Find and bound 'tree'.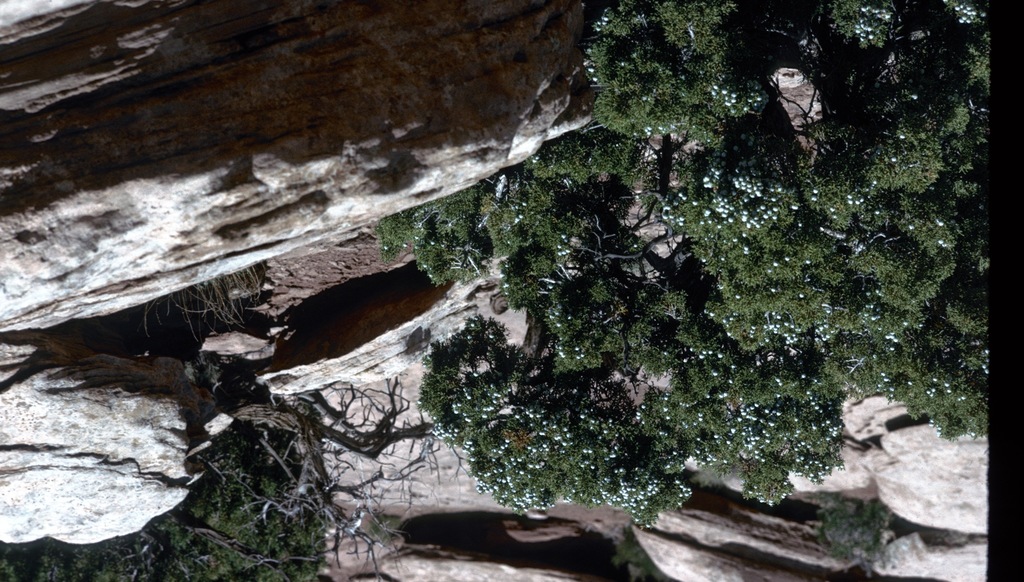
Bound: 371 0 986 532.
